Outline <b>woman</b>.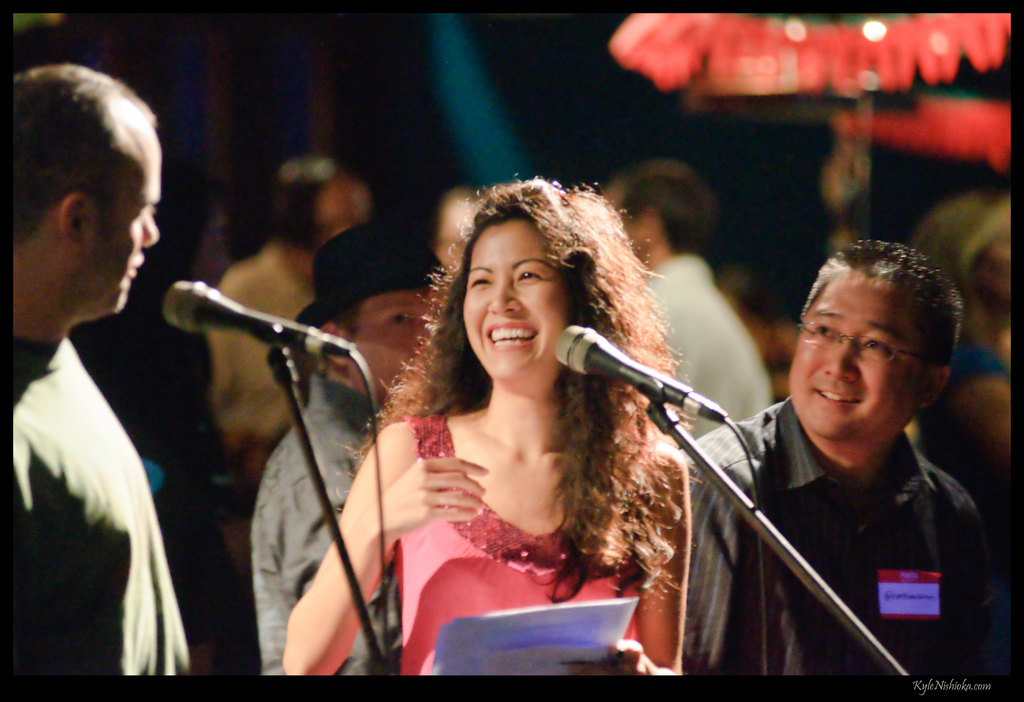
Outline: (x1=289, y1=176, x2=730, y2=671).
